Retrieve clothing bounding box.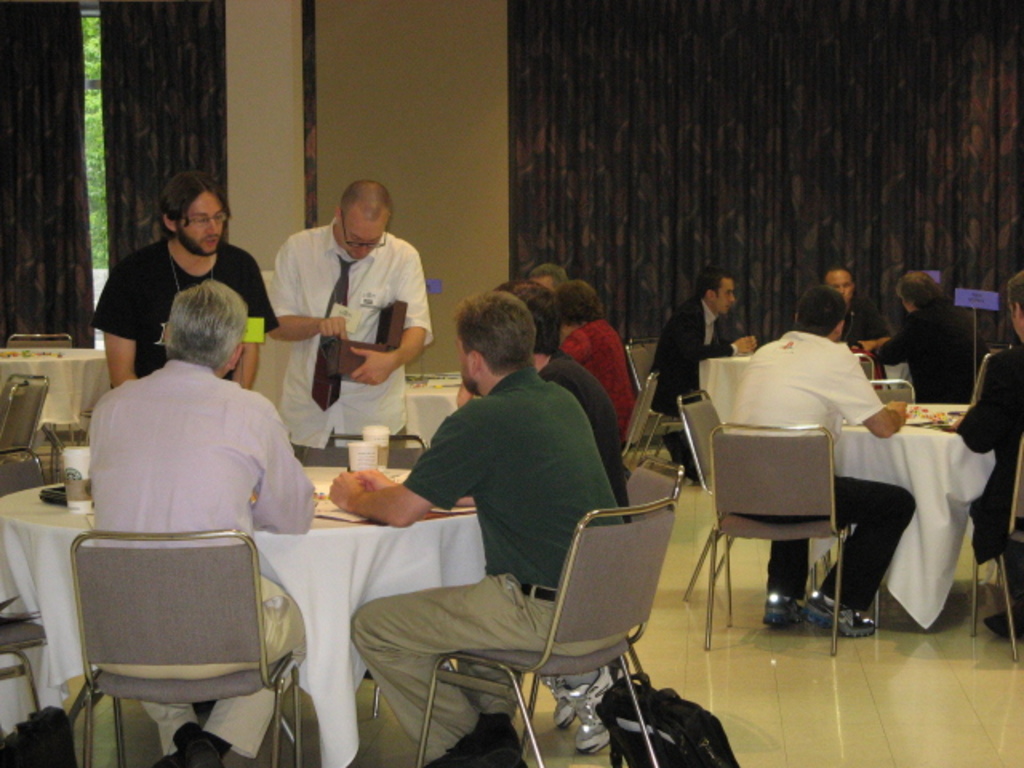
Bounding box: l=139, t=574, r=315, b=765.
